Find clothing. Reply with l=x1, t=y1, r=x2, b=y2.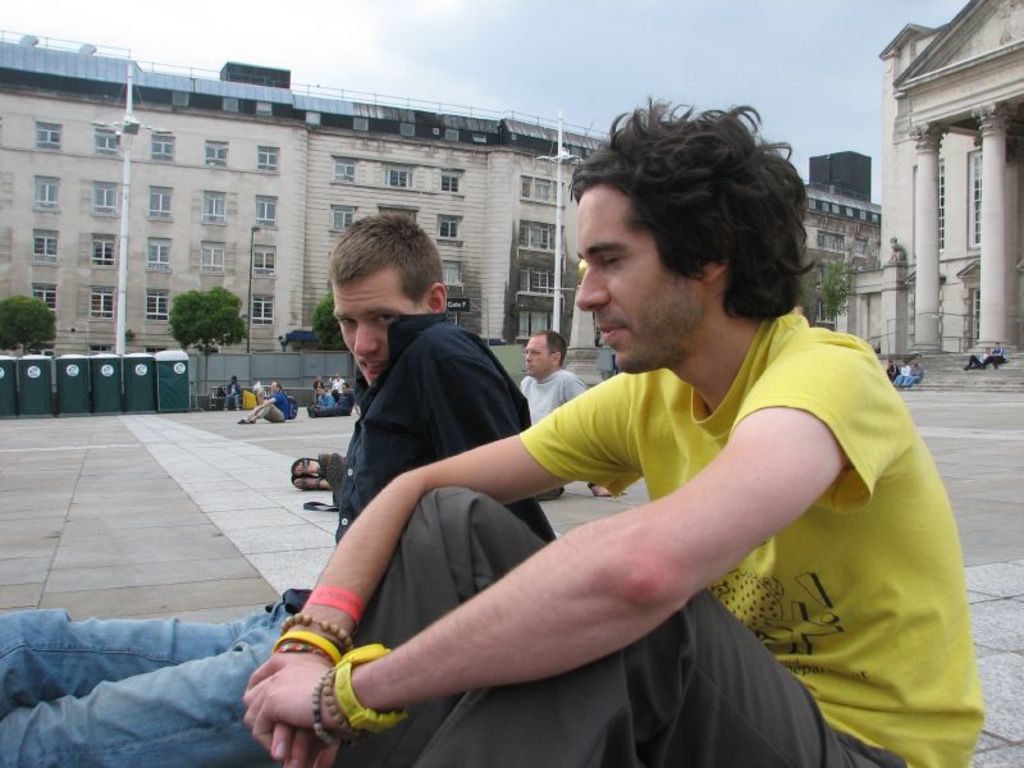
l=334, t=378, r=343, b=393.
